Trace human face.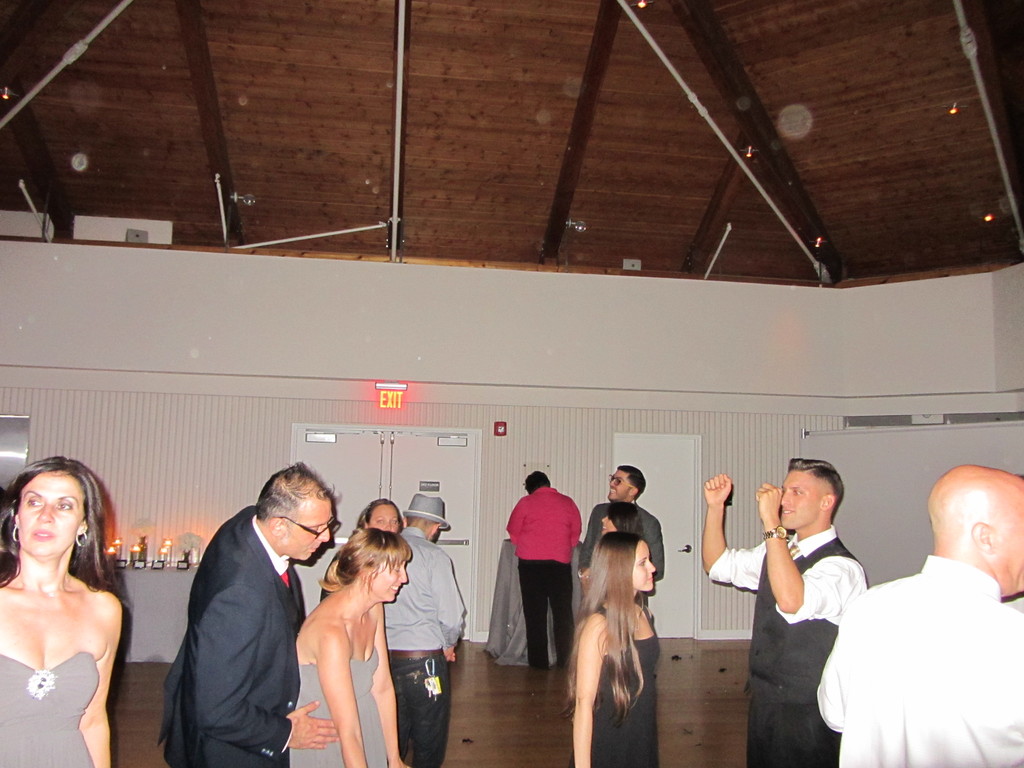
Traced to region(778, 471, 819, 529).
